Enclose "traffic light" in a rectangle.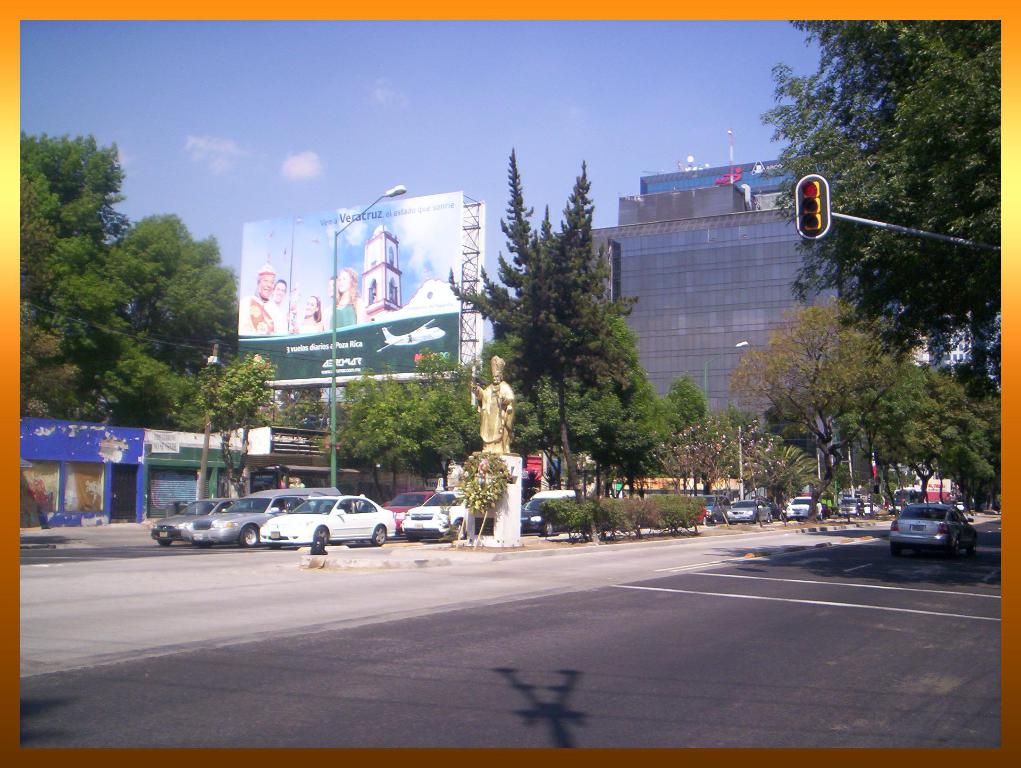
[left=794, top=172, right=831, bottom=241].
